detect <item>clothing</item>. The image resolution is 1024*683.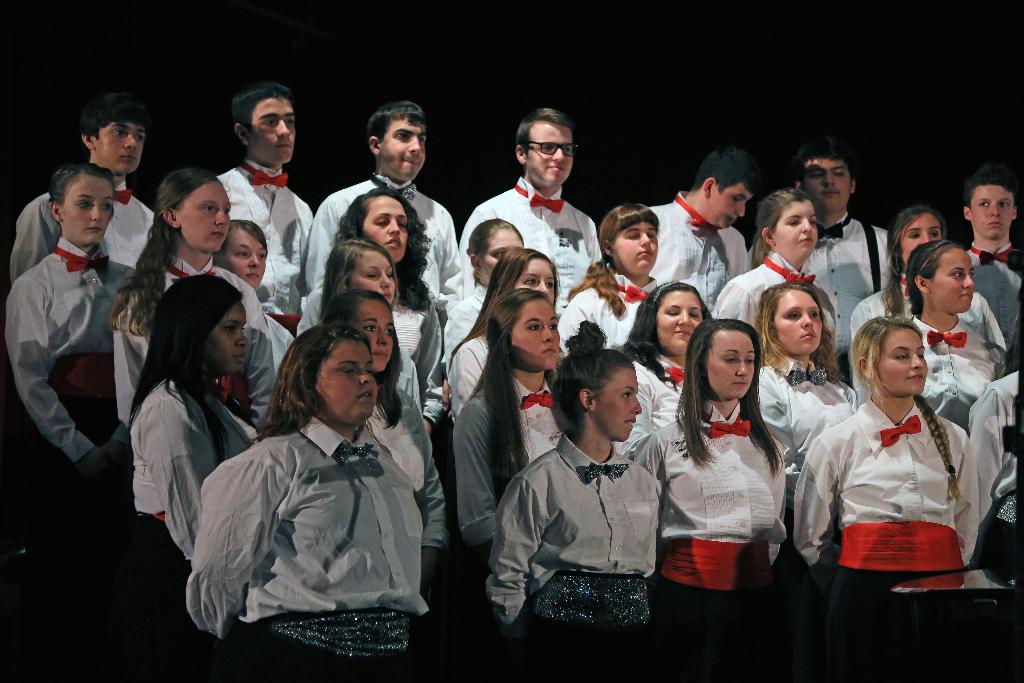
detection(851, 269, 1004, 352).
